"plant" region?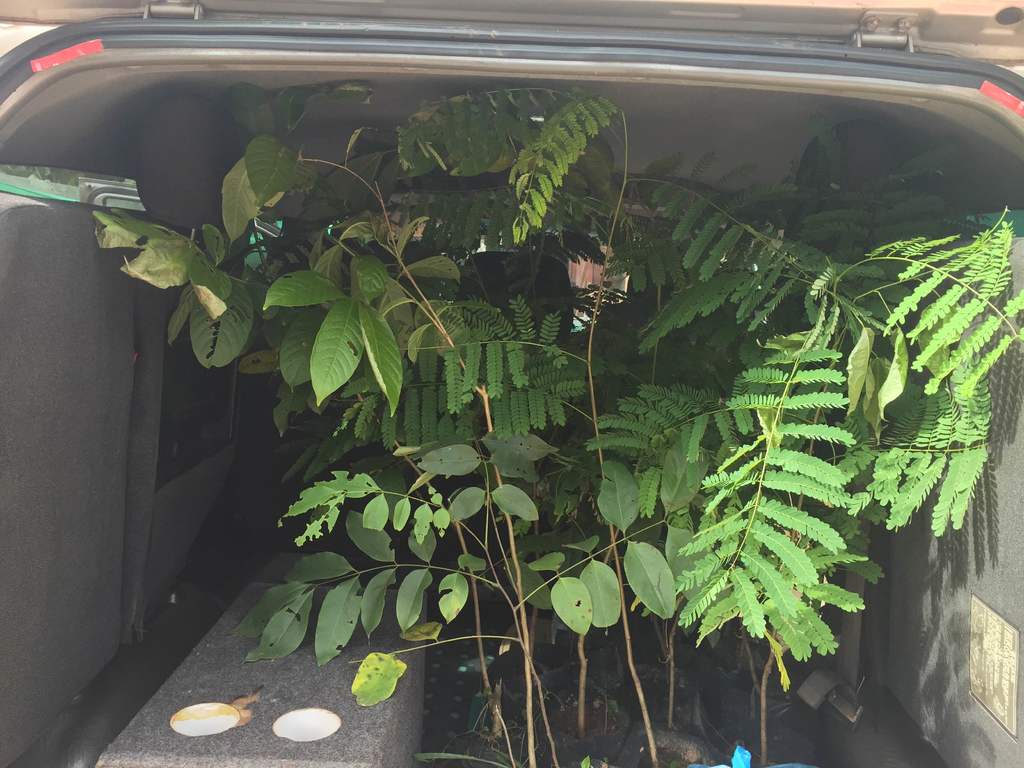
box(72, 88, 567, 764)
